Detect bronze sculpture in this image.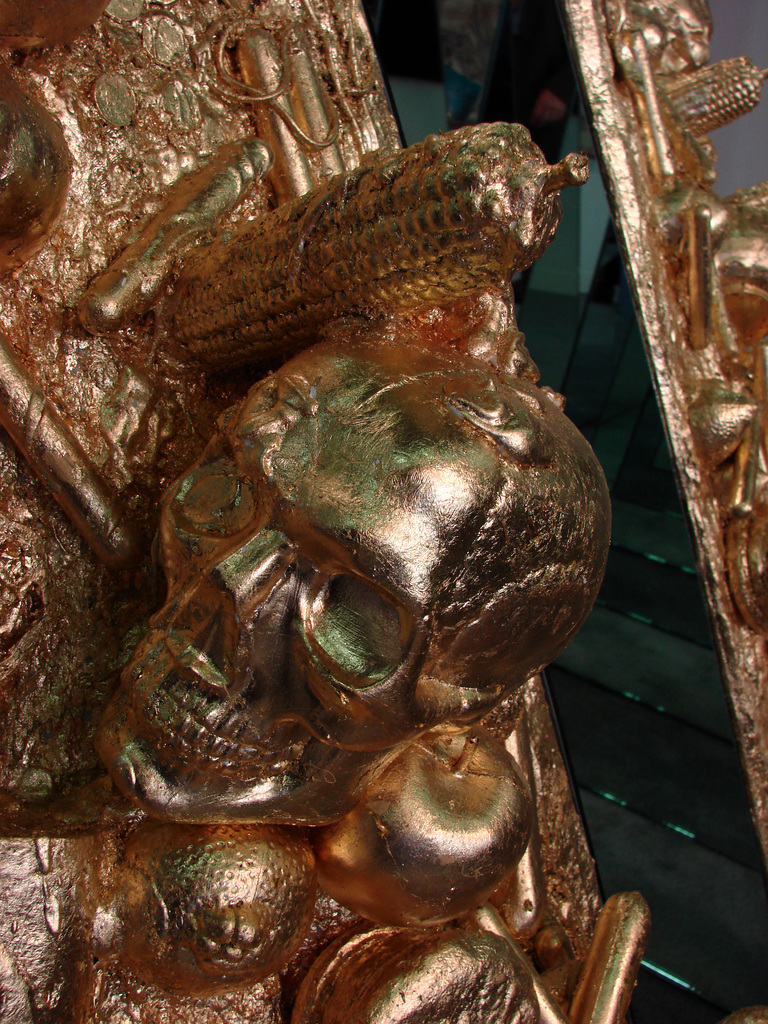
Detection: 0/1/655/1023.
